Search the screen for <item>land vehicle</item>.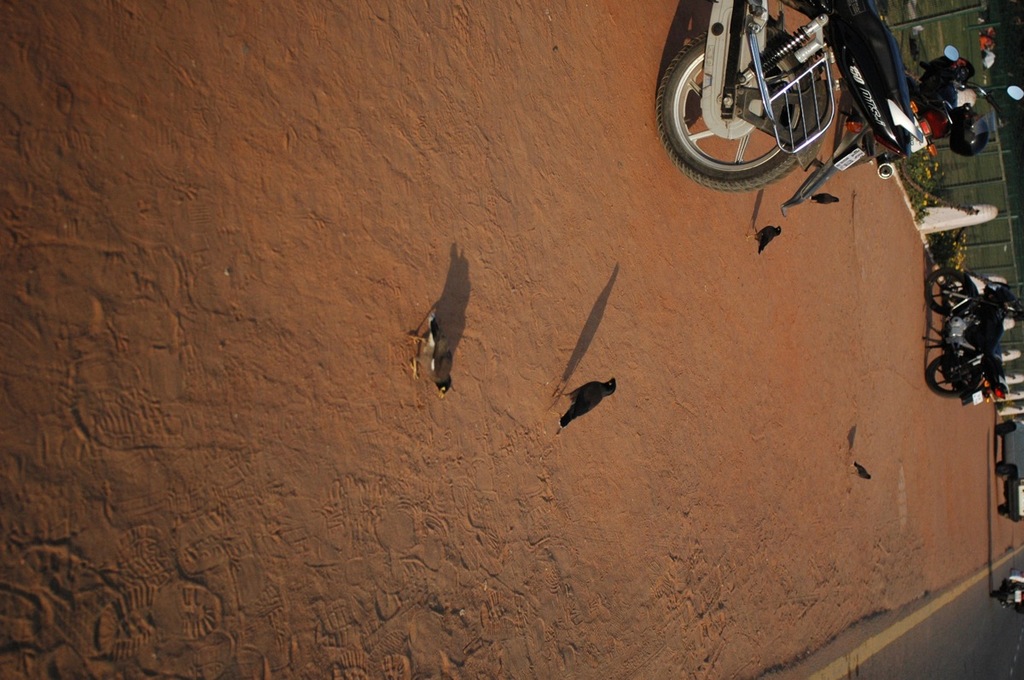
Found at [923, 271, 1013, 404].
